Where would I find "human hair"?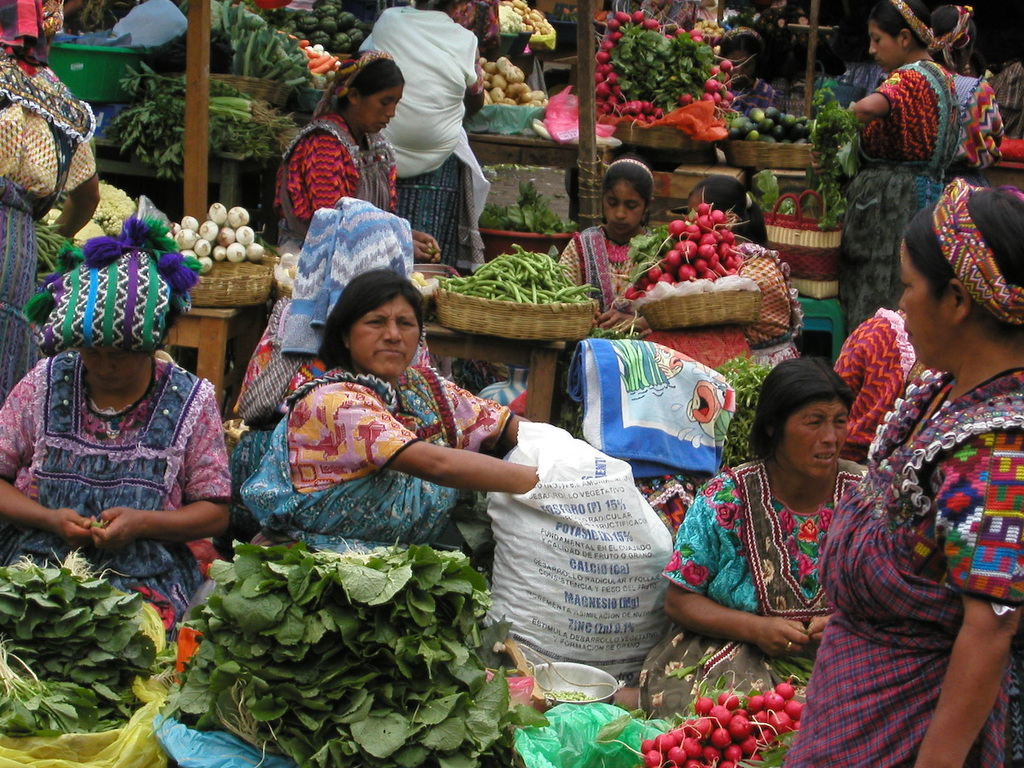
At bbox=[689, 172, 767, 247].
